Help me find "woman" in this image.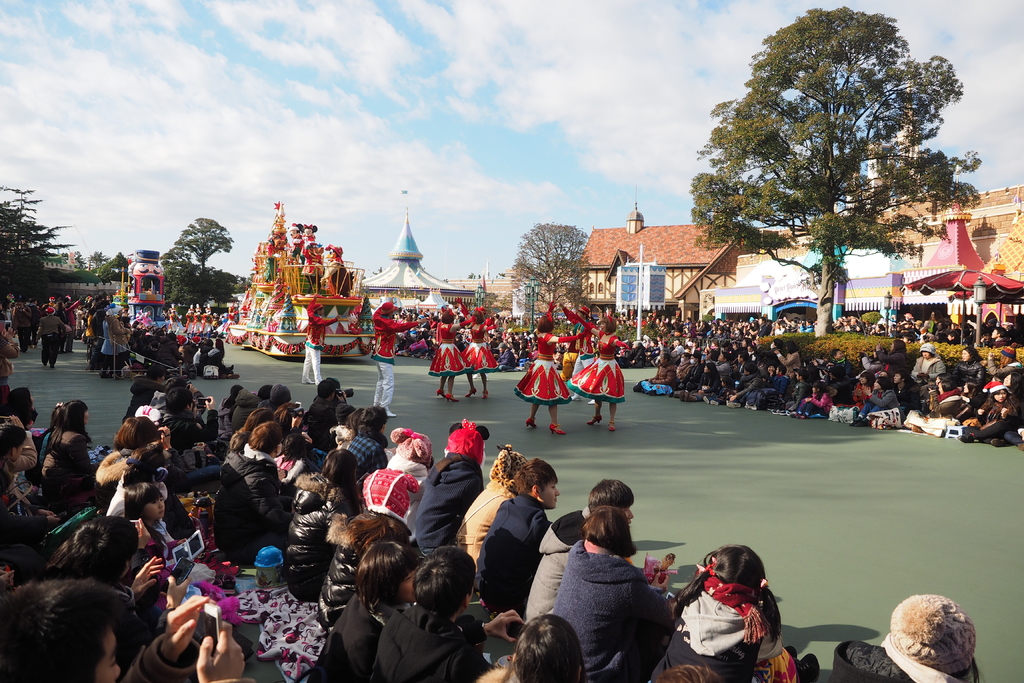
Found it: {"left": 513, "top": 299, "right": 588, "bottom": 435}.
